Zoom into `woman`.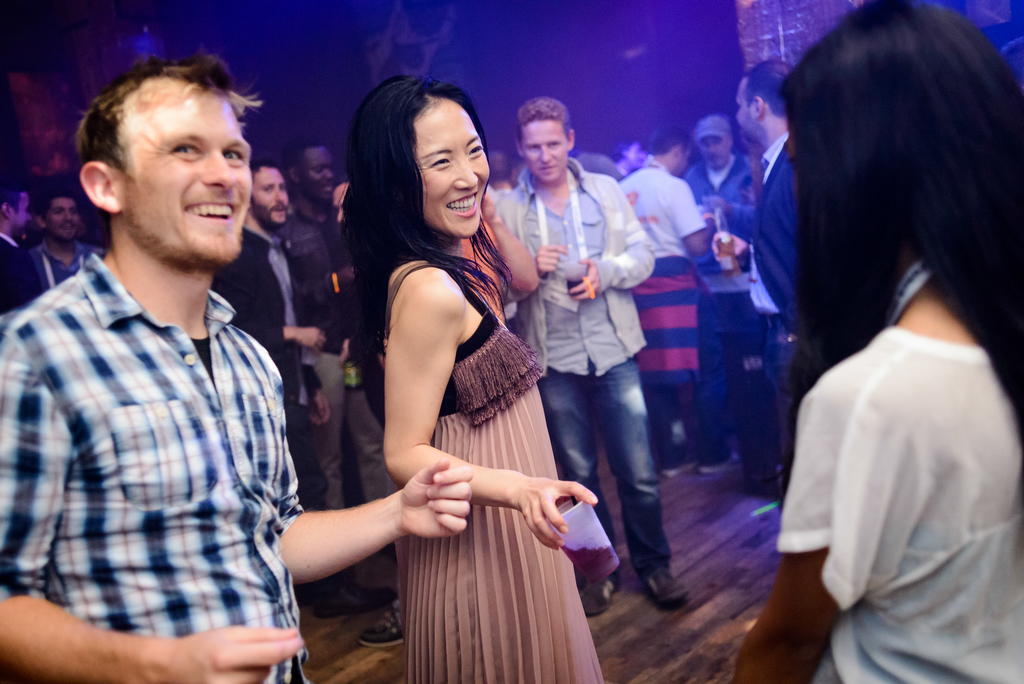
Zoom target: bbox(305, 81, 595, 671).
